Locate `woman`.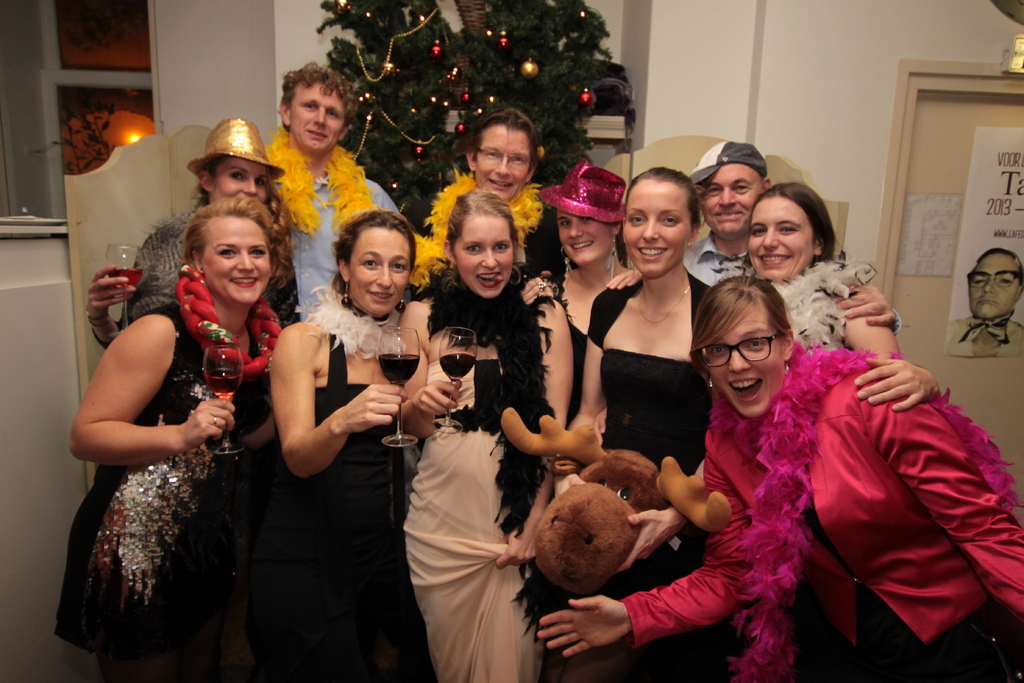
Bounding box: [741,182,902,370].
